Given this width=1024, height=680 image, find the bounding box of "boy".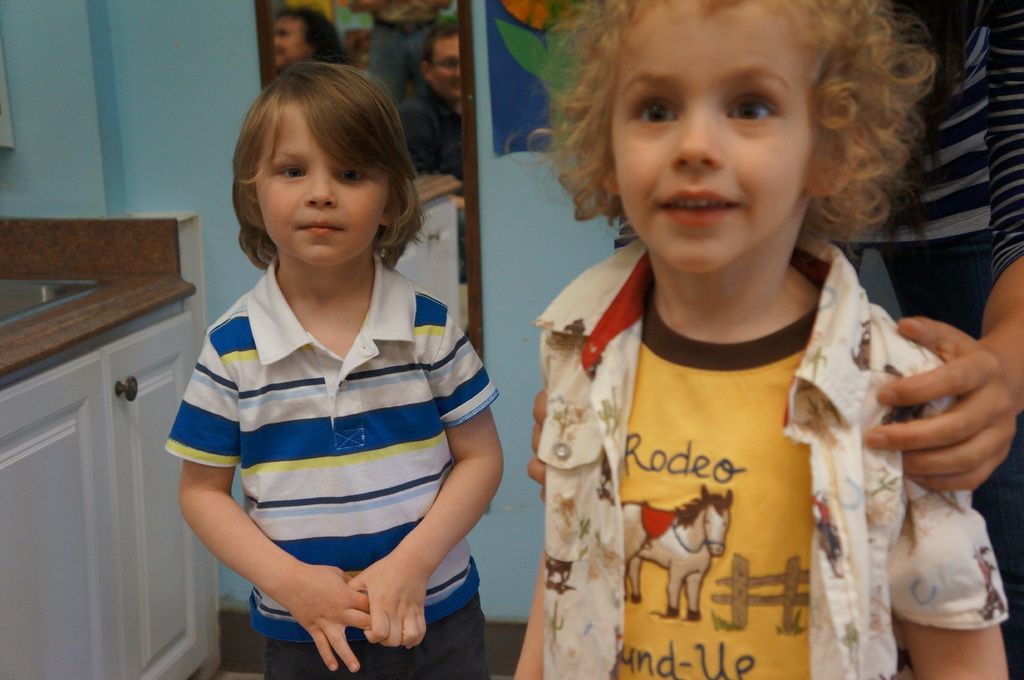
<box>513,0,1009,679</box>.
